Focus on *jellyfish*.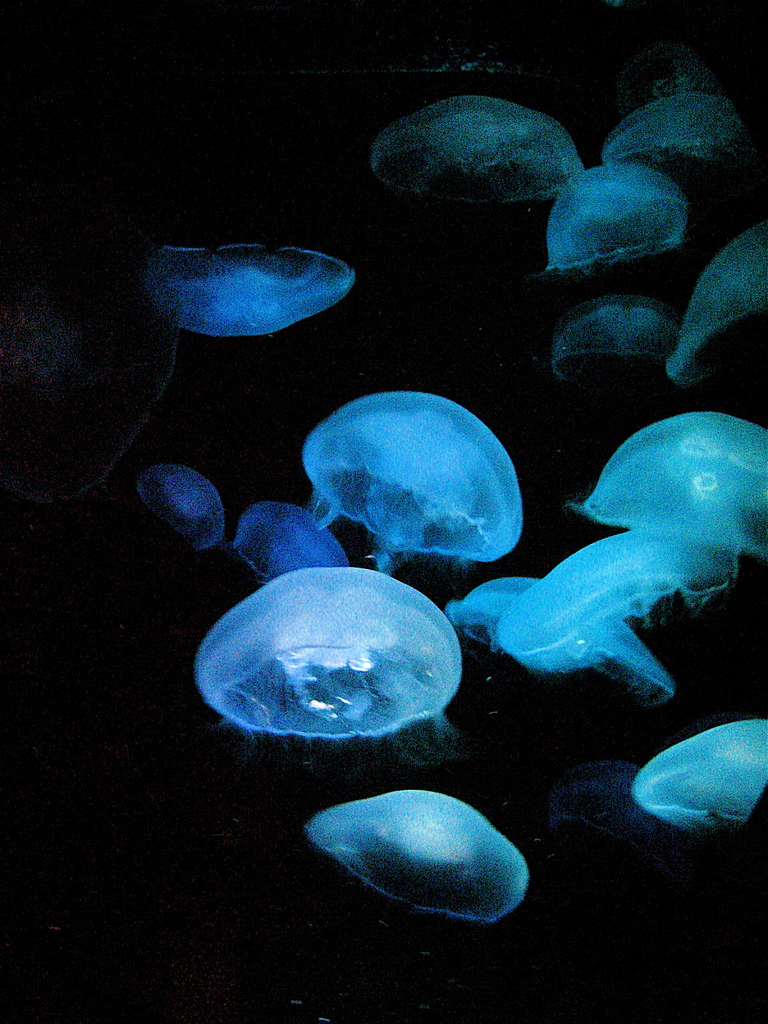
Focused at (138,466,235,557).
